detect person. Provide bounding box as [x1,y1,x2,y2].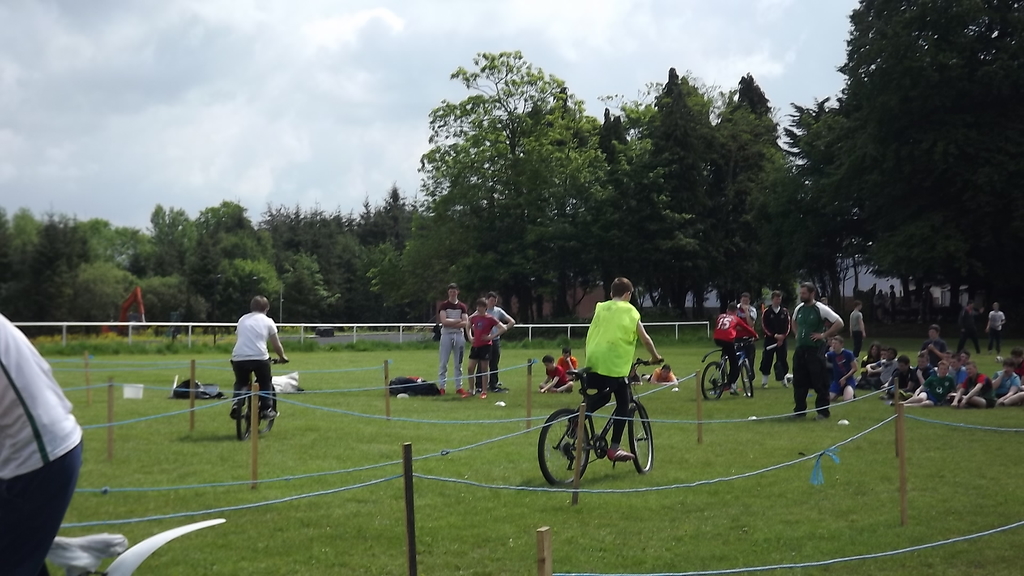
[856,341,882,390].
